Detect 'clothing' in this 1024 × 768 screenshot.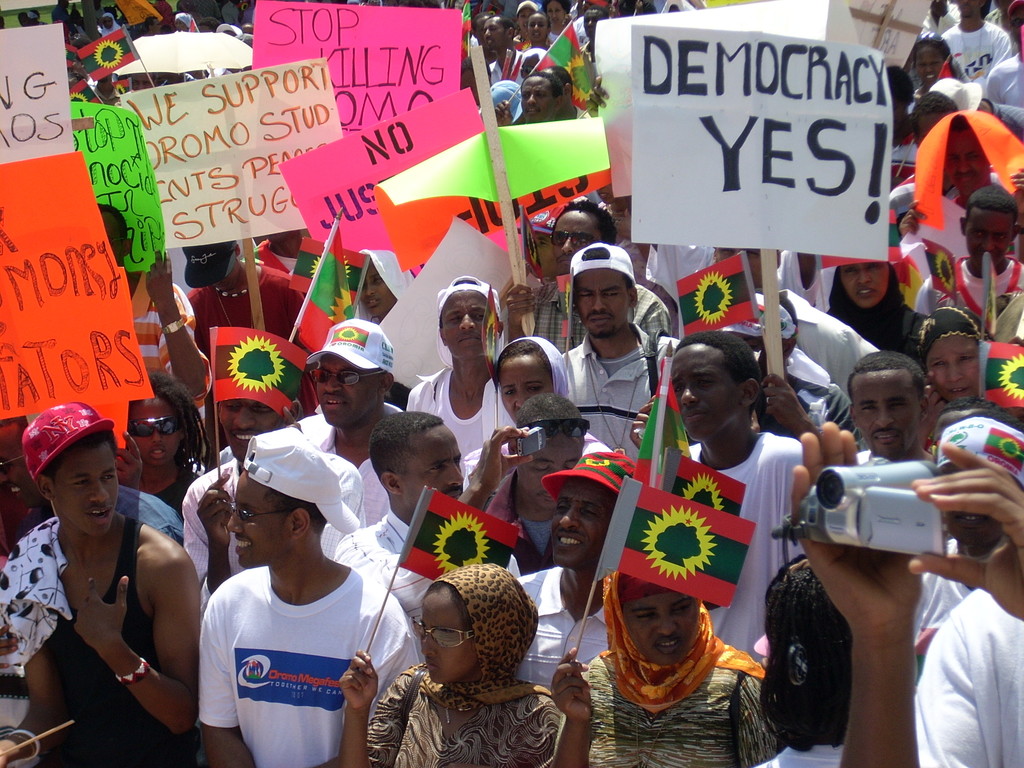
Detection: rect(183, 454, 240, 609).
